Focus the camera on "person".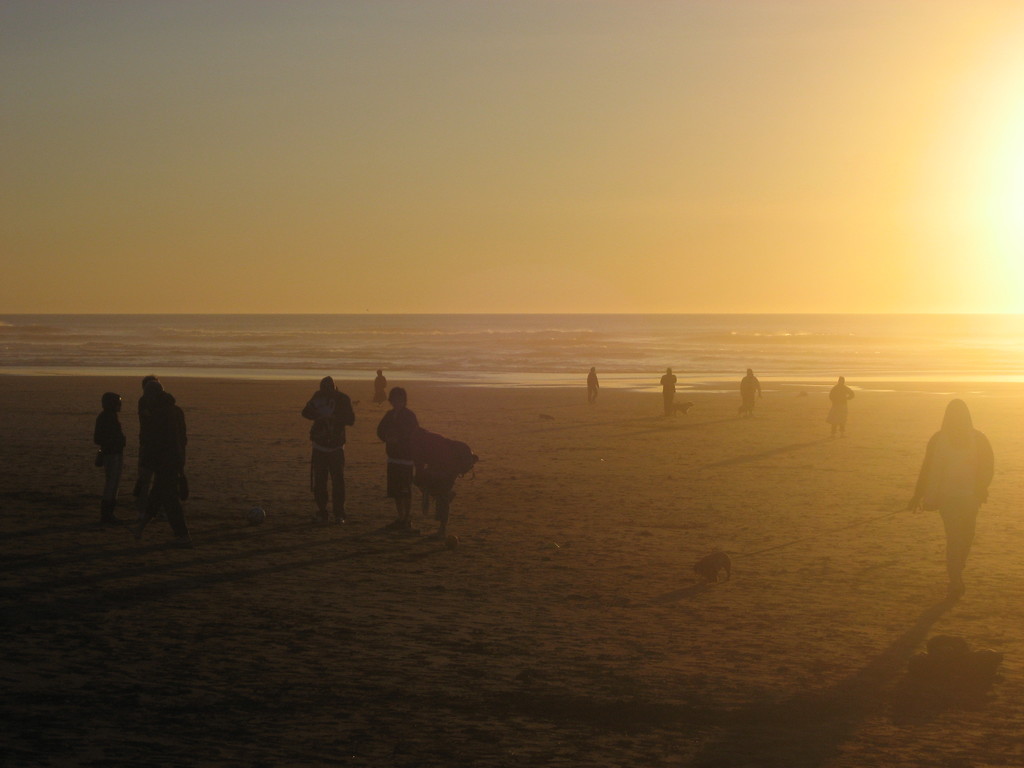
Focus region: rect(908, 397, 996, 597).
